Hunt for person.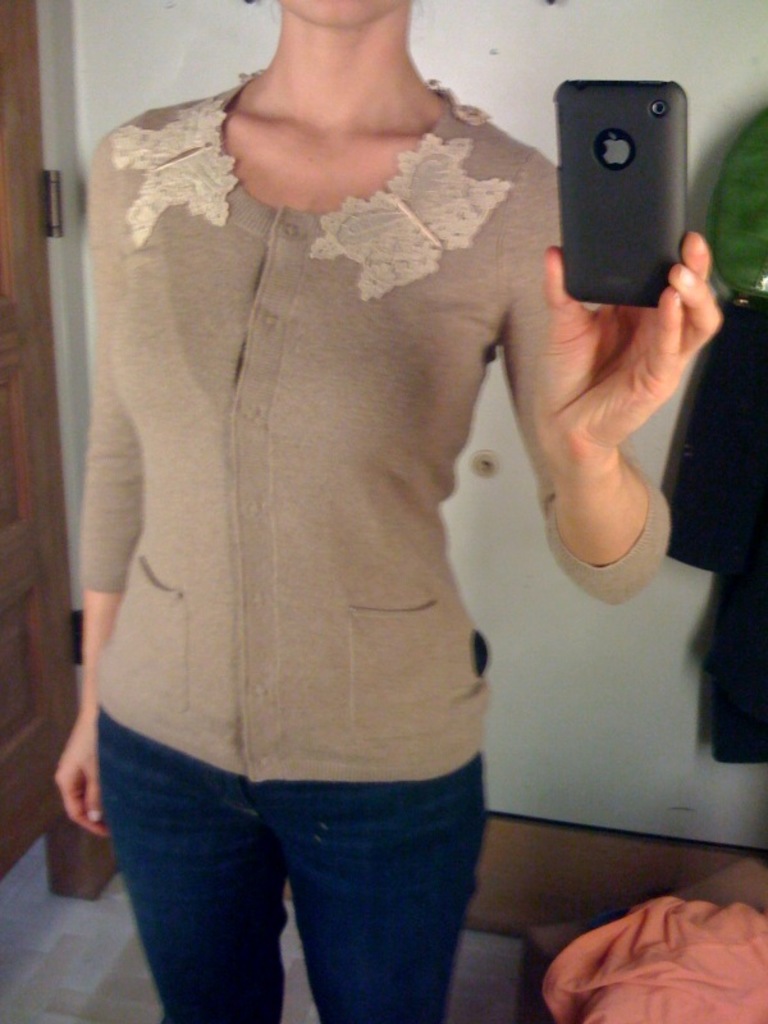
Hunted down at crop(46, 0, 669, 1010).
